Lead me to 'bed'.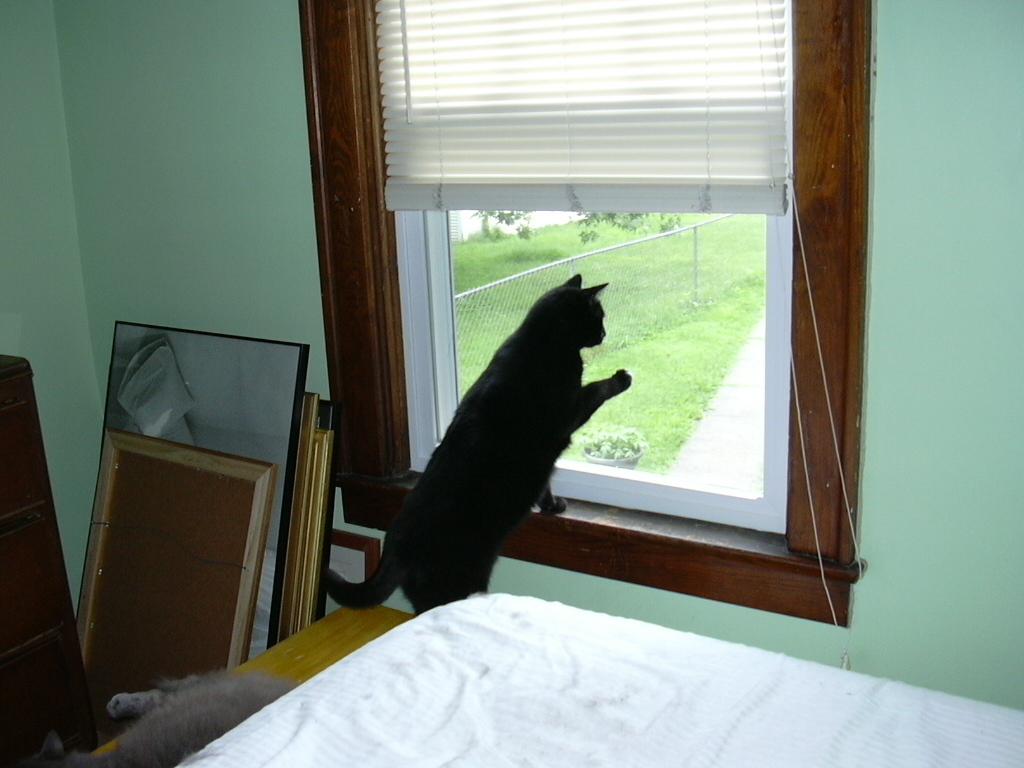
Lead to bbox=[0, 539, 979, 755].
